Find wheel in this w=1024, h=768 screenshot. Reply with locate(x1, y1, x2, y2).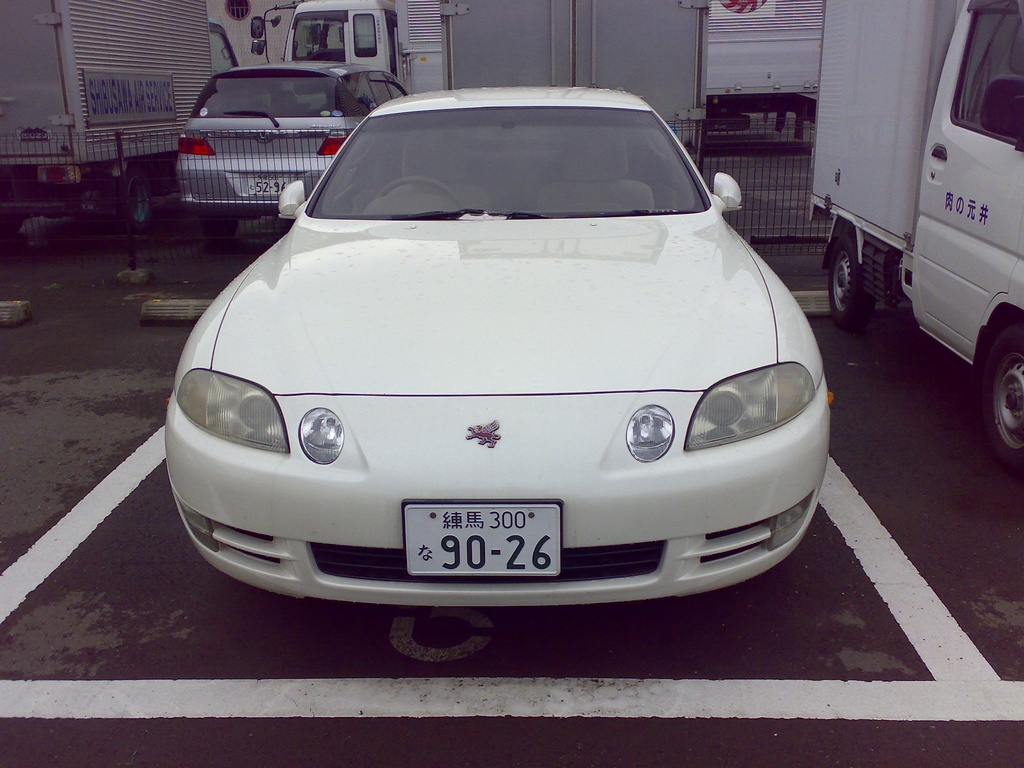
locate(985, 340, 1023, 460).
